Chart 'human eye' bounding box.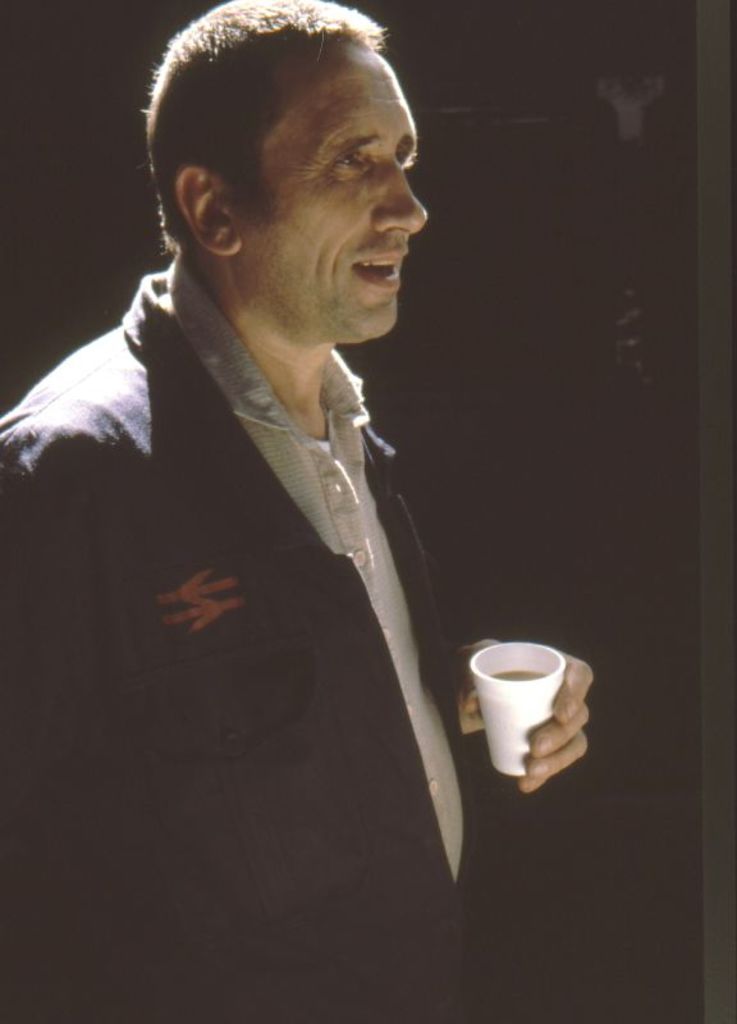
Charted: 329,146,377,170.
